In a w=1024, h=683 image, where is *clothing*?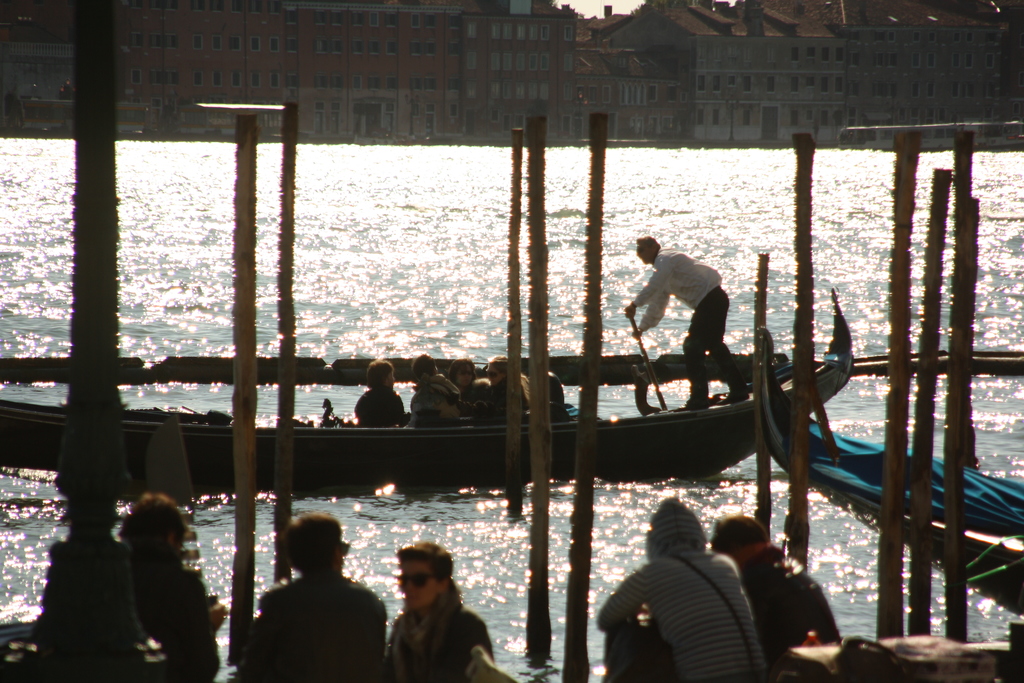
left=735, top=538, right=839, bottom=659.
